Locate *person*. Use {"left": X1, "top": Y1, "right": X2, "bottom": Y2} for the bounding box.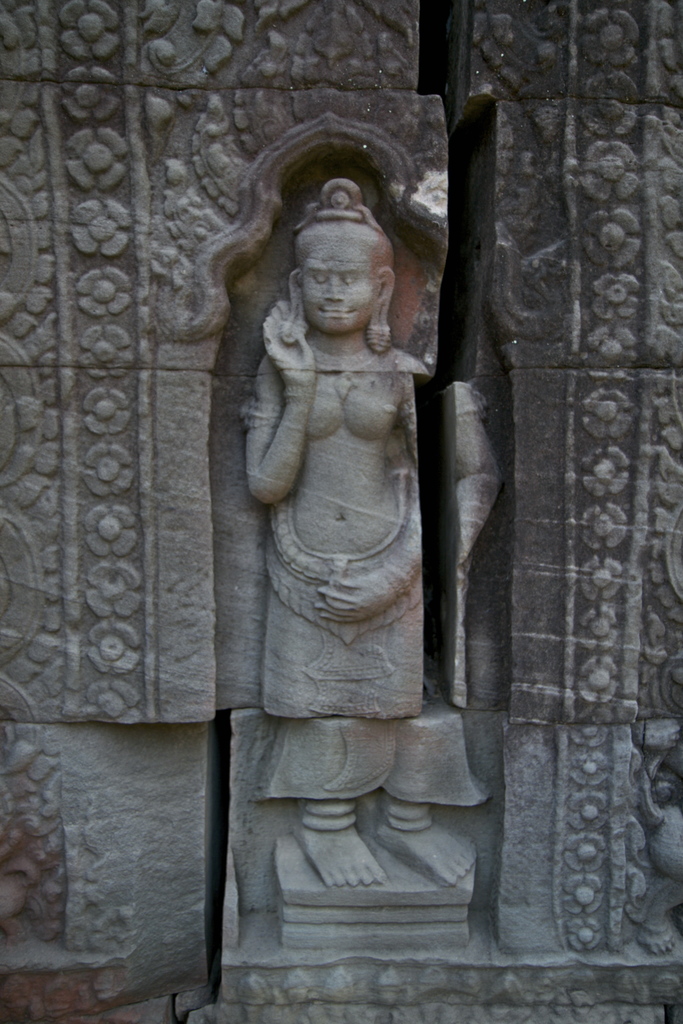
{"left": 244, "top": 172, "right": 506, "bottom": 894}.
